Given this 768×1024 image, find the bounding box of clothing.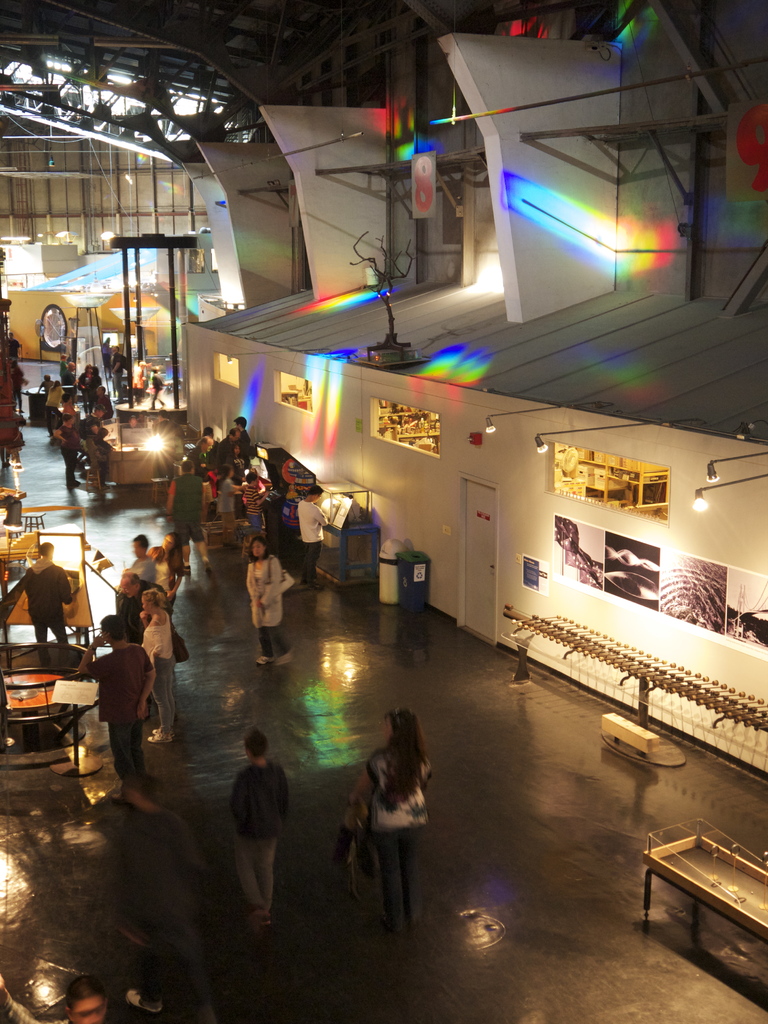
x1=116, y1=583, x2=145, y2=644.
